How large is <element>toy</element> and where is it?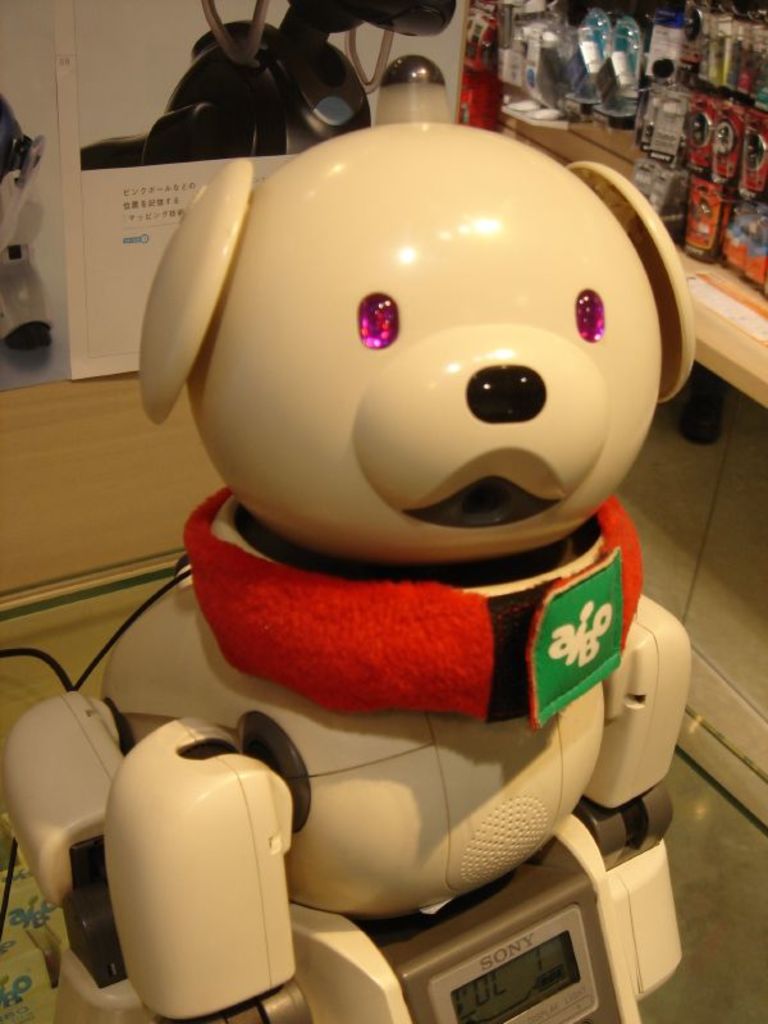
Bounding box: (0,105,724,1023).
